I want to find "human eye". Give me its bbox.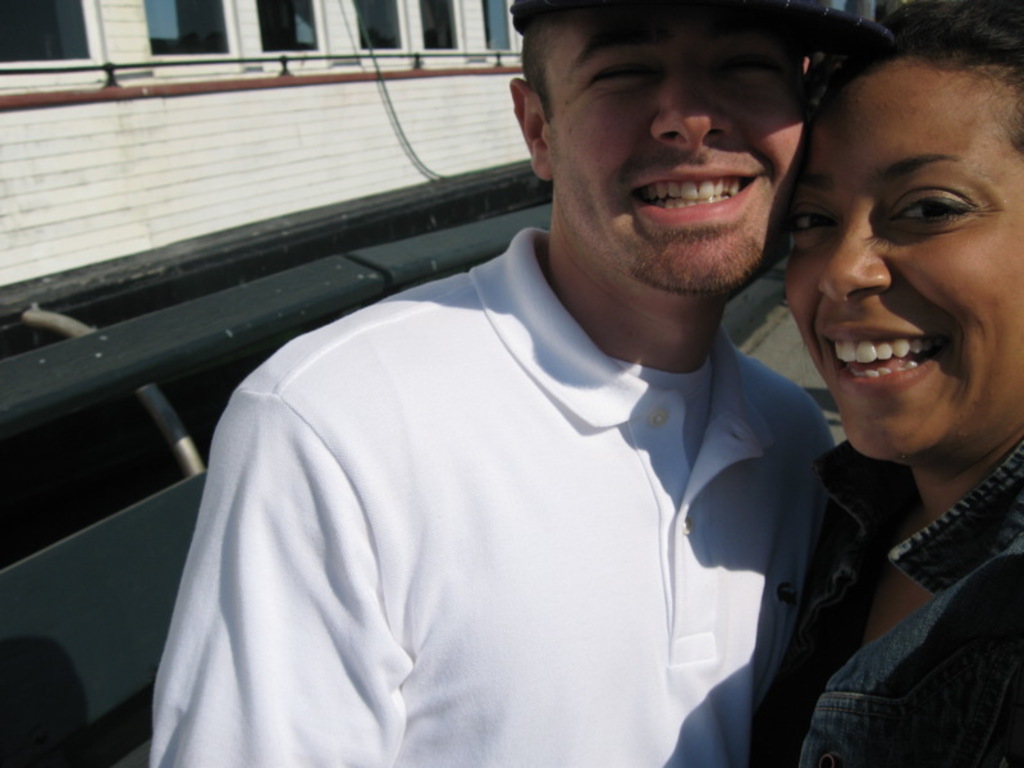
crop(712, 40, 772, 84).
